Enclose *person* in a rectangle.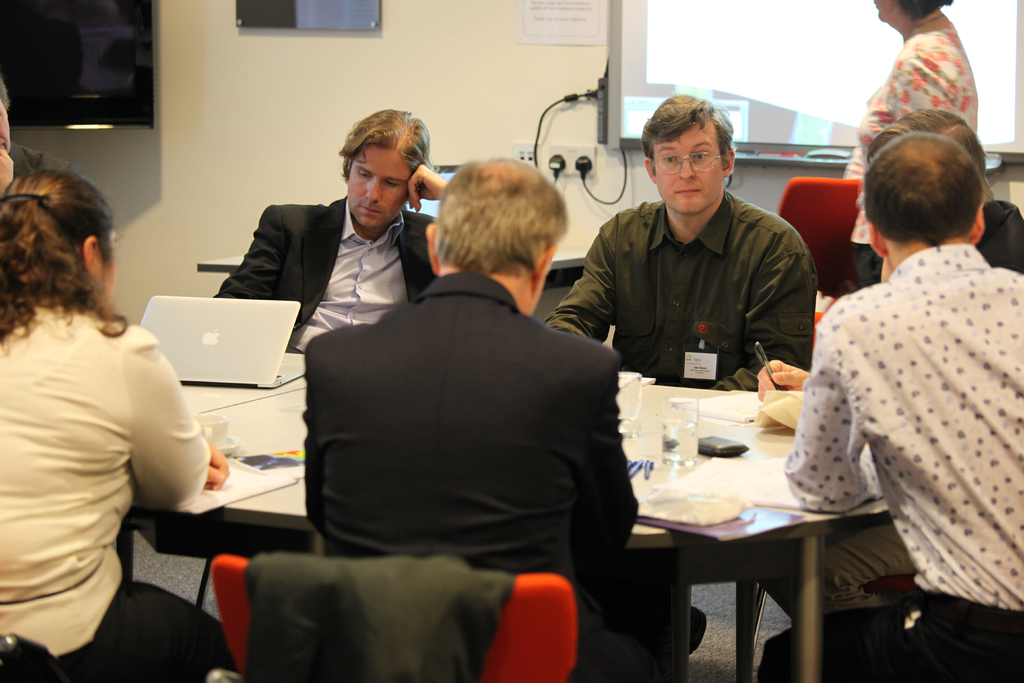
bbox=(840, 0, 988, 297).
